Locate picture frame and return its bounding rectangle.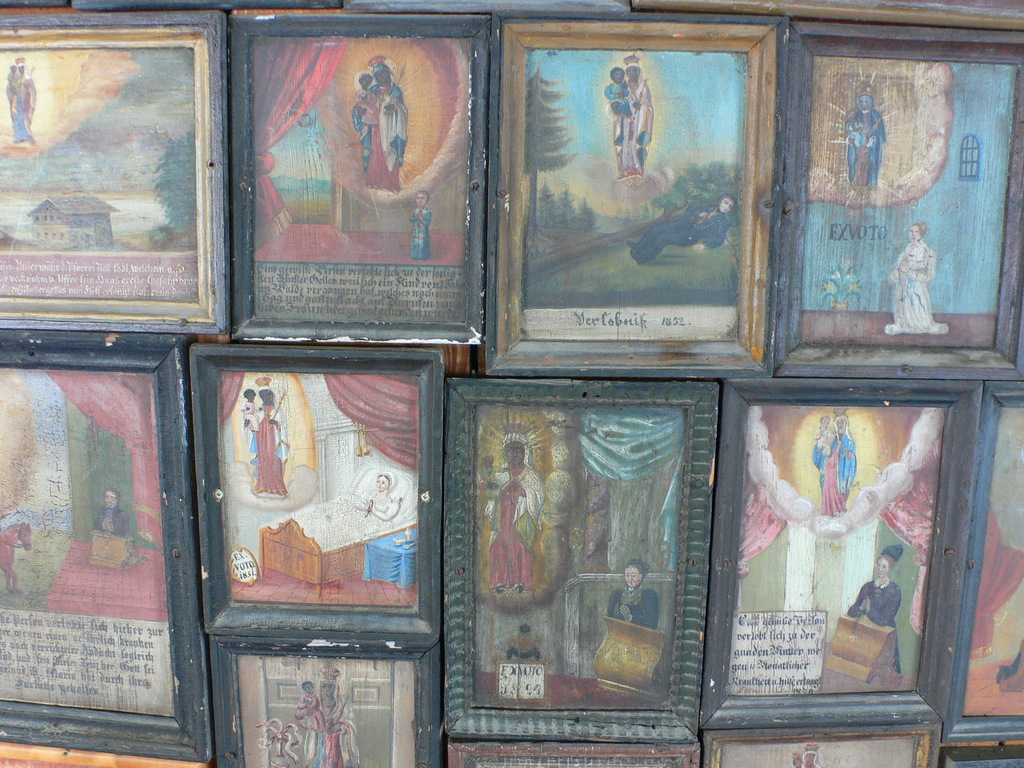
pyautogui.locateOnScreen(697, 381, 982, 726).
